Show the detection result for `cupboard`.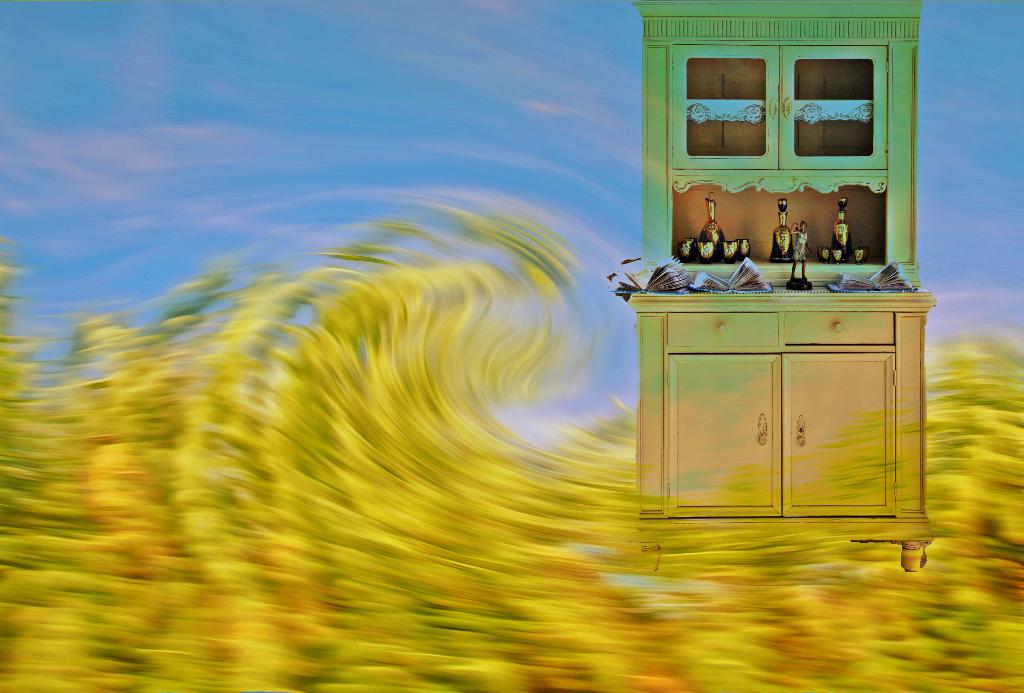
region(649, 266, 912, 551).
